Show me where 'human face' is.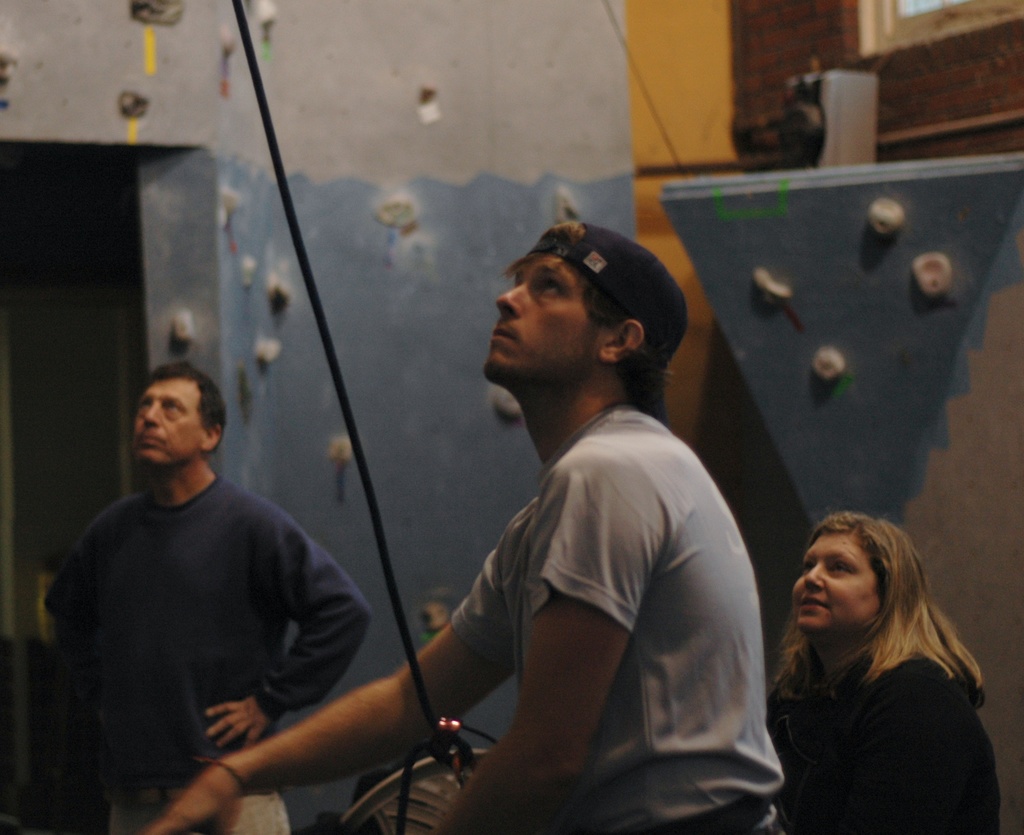
'human face' is at (127, 379, 204, 468).
